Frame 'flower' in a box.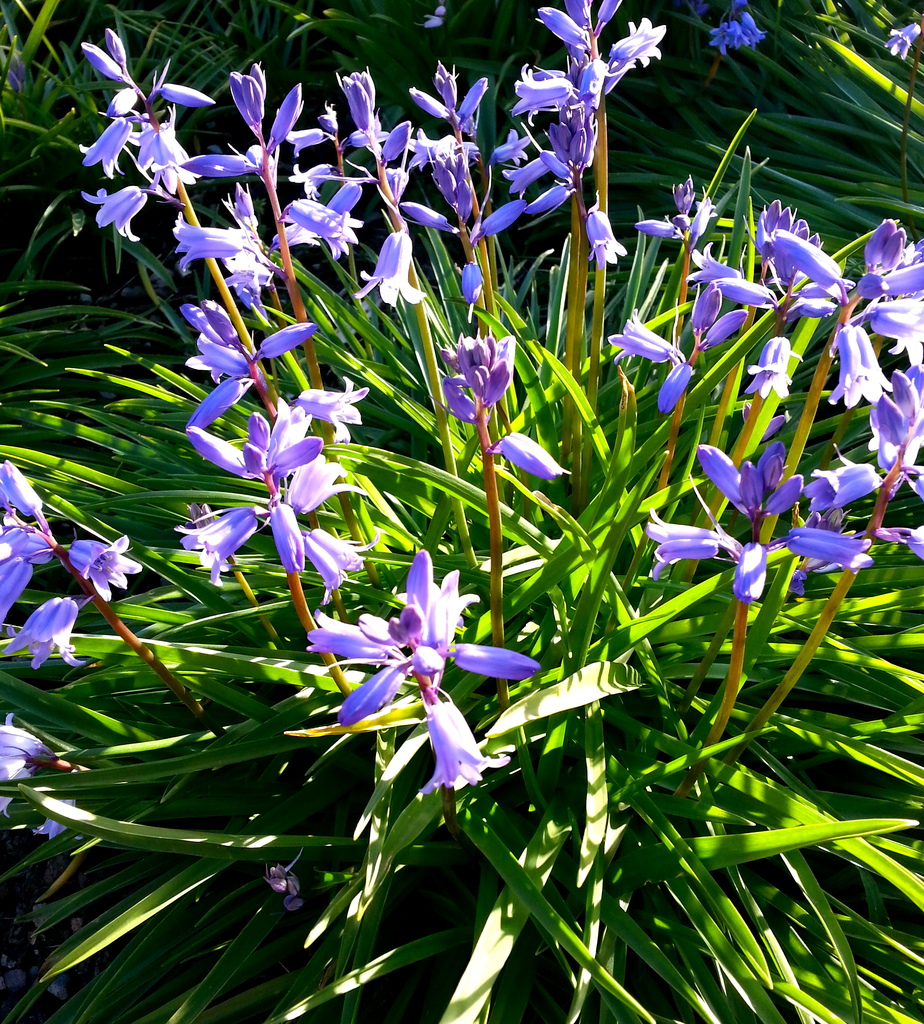
<bbox>36, 801, 77, 846</bbox>.
